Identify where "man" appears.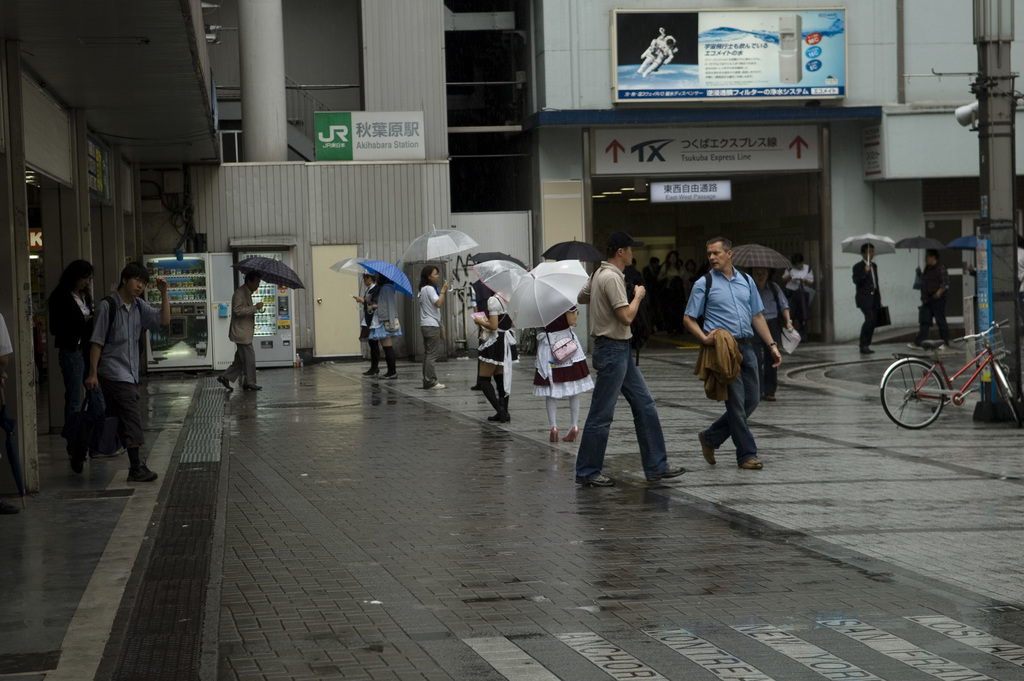
Appears at (63,236,151,508).
